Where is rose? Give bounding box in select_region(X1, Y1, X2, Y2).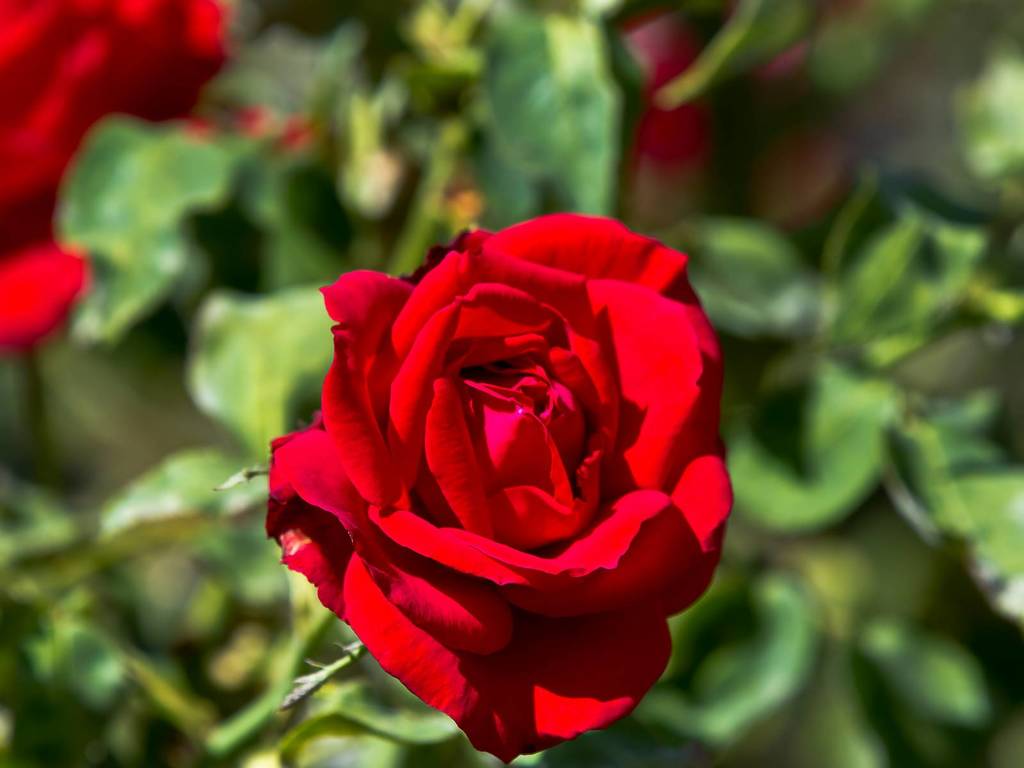
select_region(265, 208, 732, 765).
